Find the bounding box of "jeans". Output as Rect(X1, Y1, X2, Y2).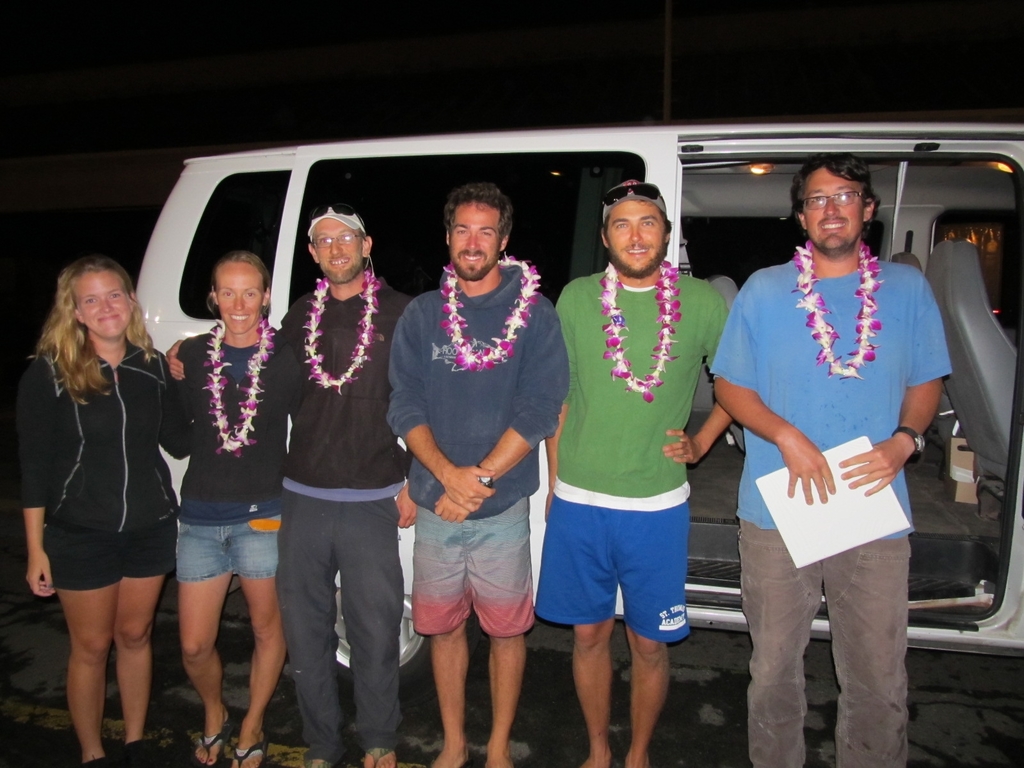
Rect(175, 510, 285, 582).
